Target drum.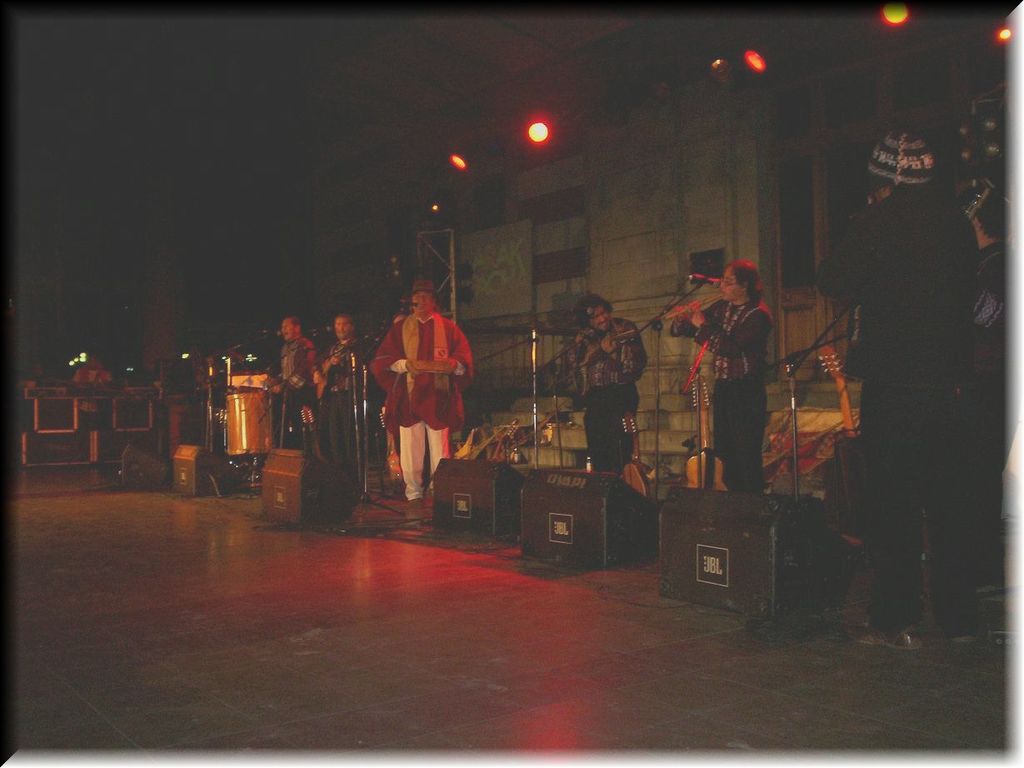
Target region: select_region(228, 389, 280, 459).
